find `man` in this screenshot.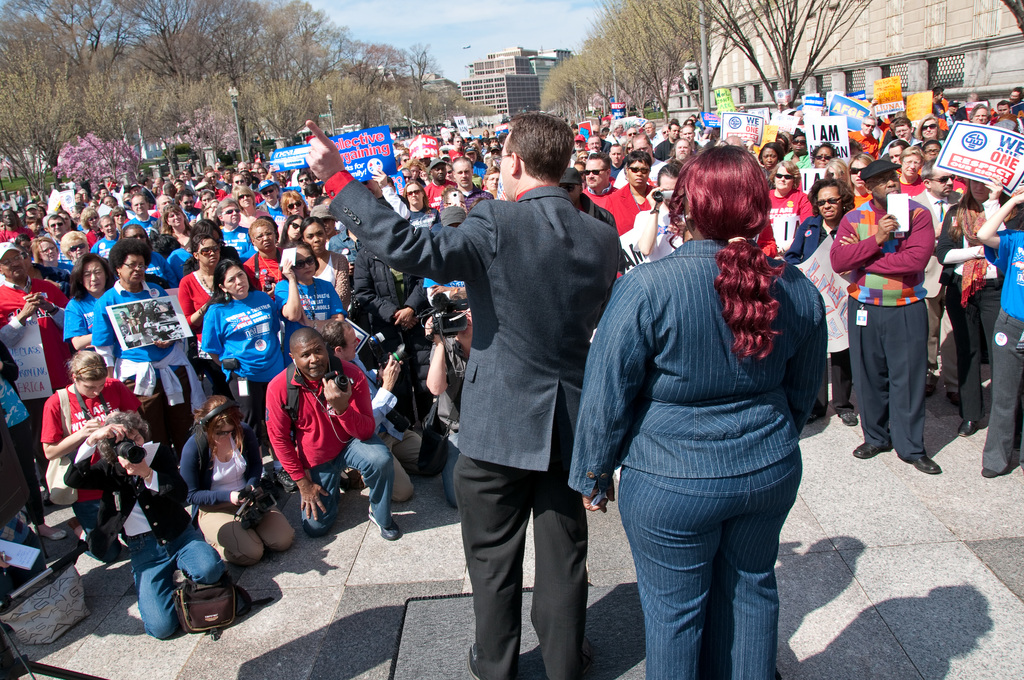
The bounding box for `man` is (x1=121, y1=193, x2=158, y2=239).
